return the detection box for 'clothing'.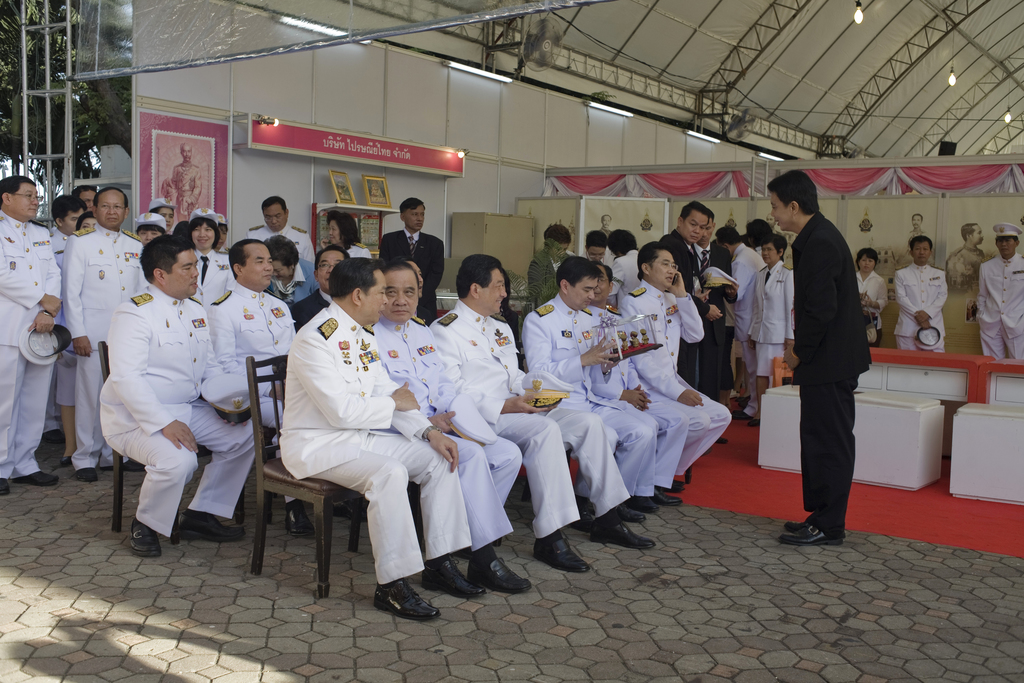
region(0, 208, 62, 479).
